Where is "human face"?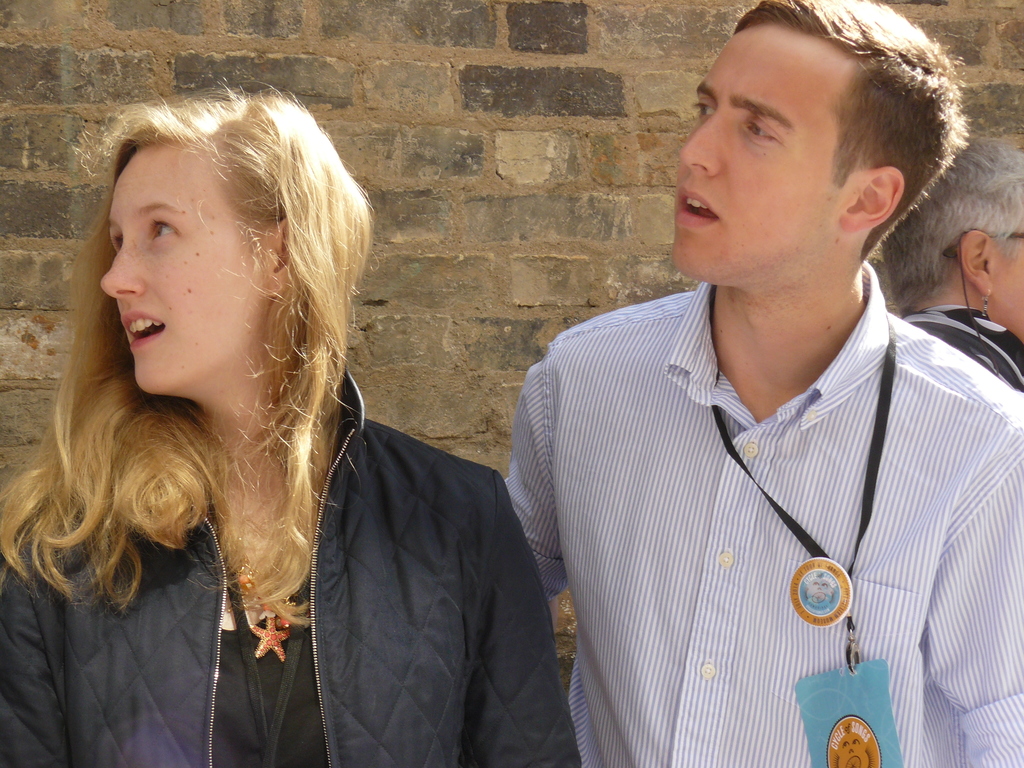
{"x1": 669, "y1": 20, "x2": 842, "y2": 294}.
